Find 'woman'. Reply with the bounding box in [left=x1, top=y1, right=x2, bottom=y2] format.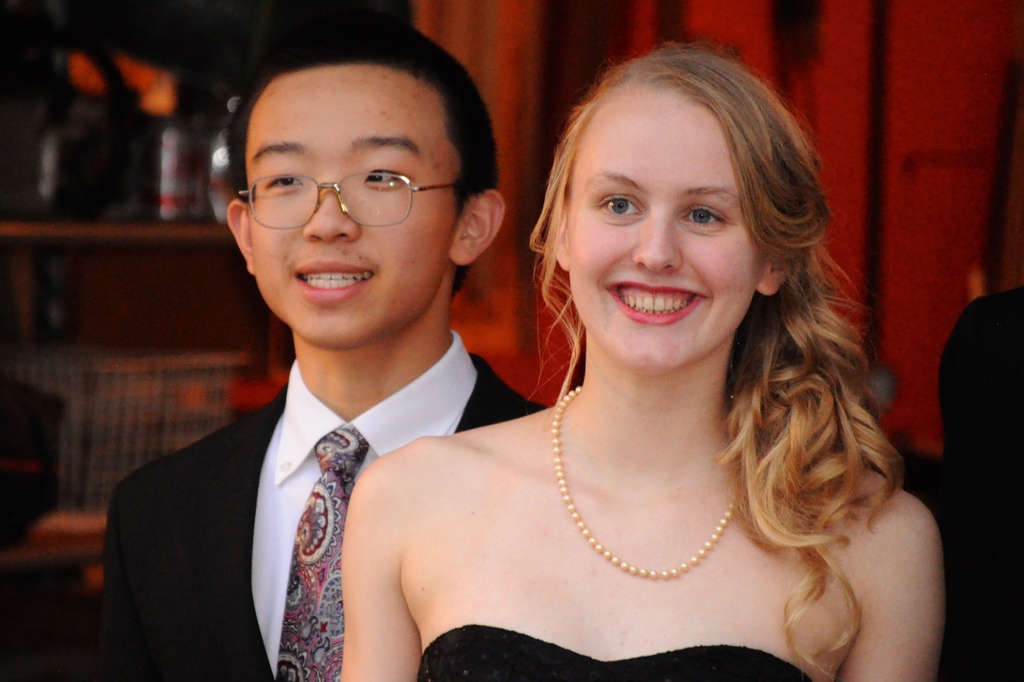
[left=323, top=51, right=932, bottom=679].
